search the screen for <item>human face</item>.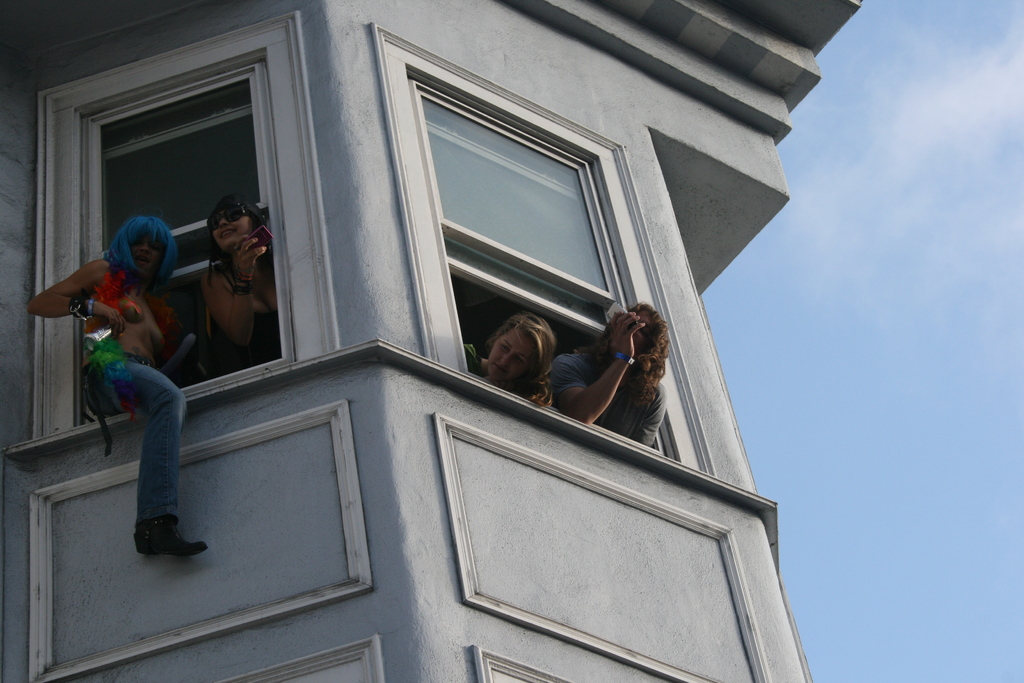
Found at [479,324,530,381].
